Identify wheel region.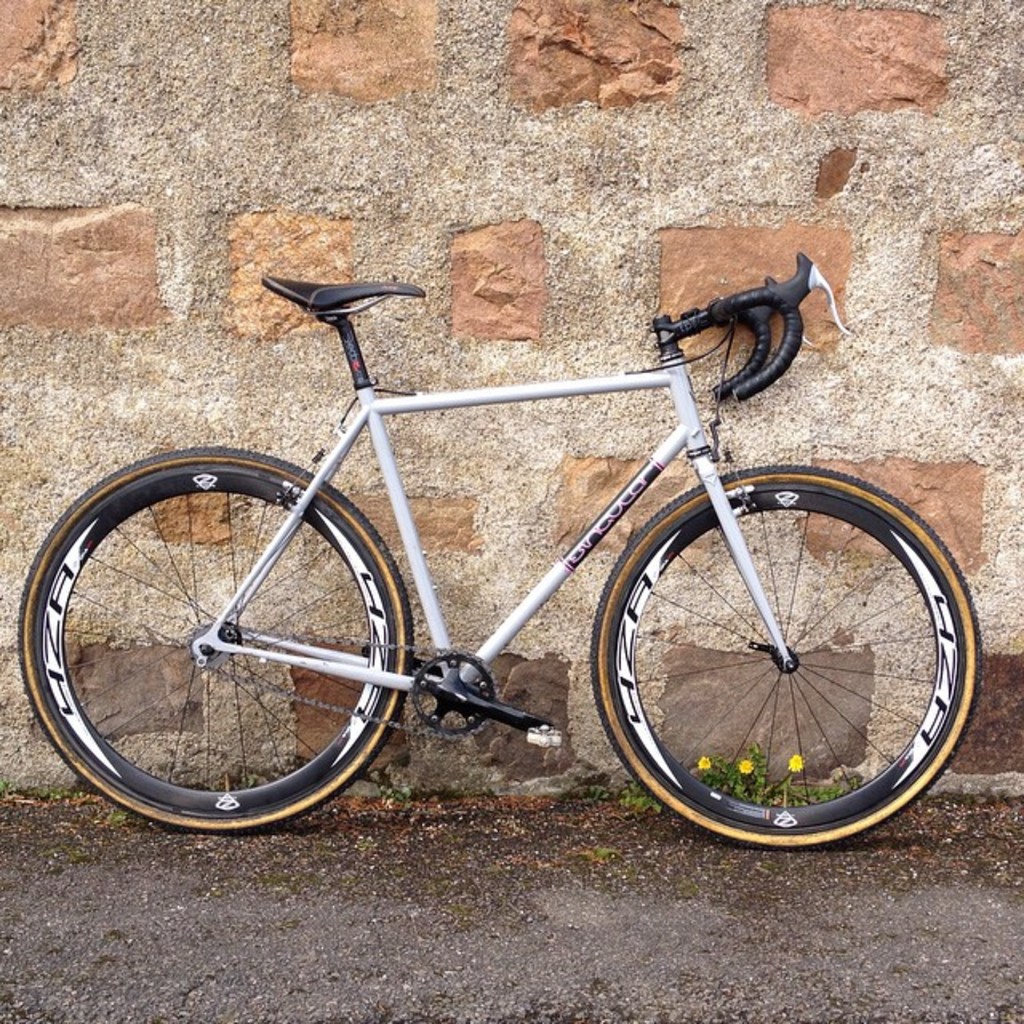
Region: [595, 470, 974, 843].
